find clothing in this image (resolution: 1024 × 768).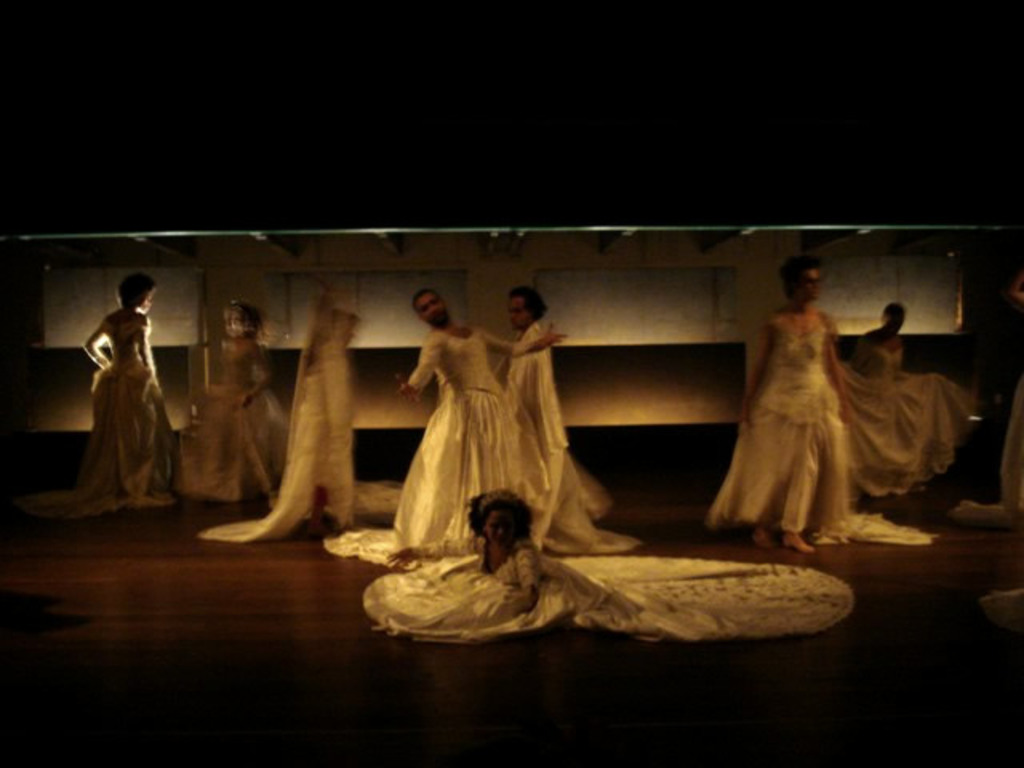
[366,534,854,651].
